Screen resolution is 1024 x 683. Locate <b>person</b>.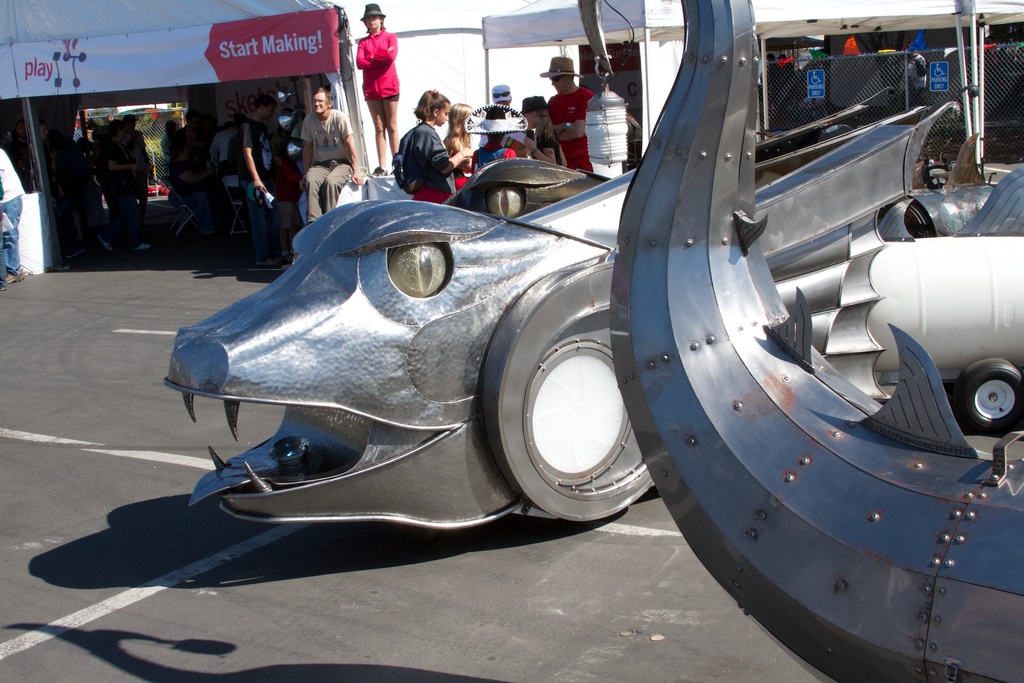
rect(545, 62, 593, 175).
